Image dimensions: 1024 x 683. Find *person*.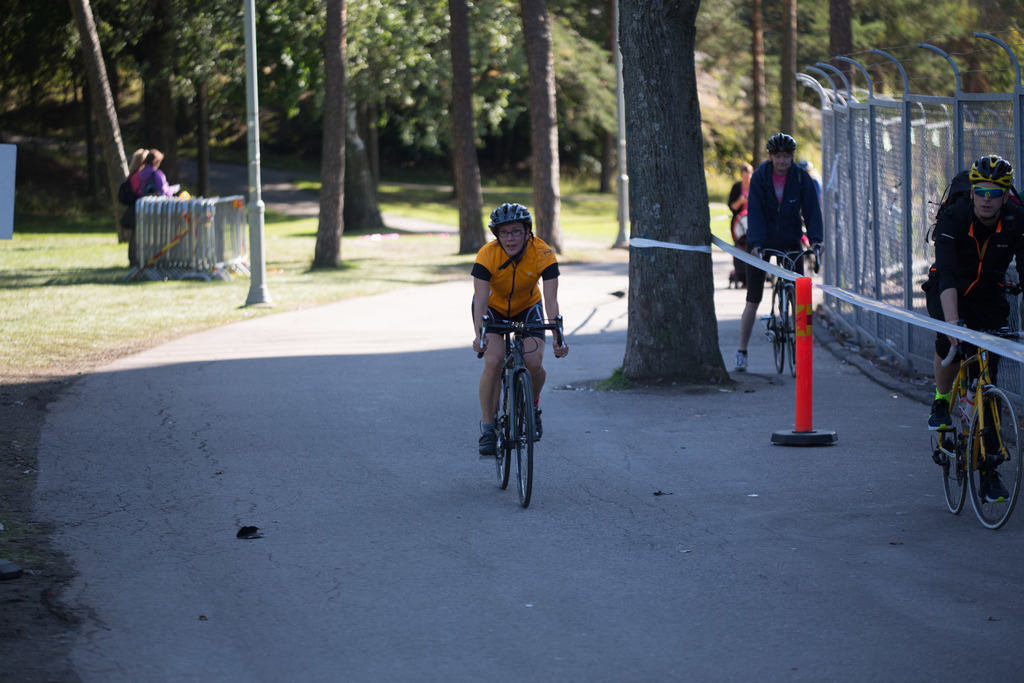
x1=120, y1=149, x2=142, y2=261.
